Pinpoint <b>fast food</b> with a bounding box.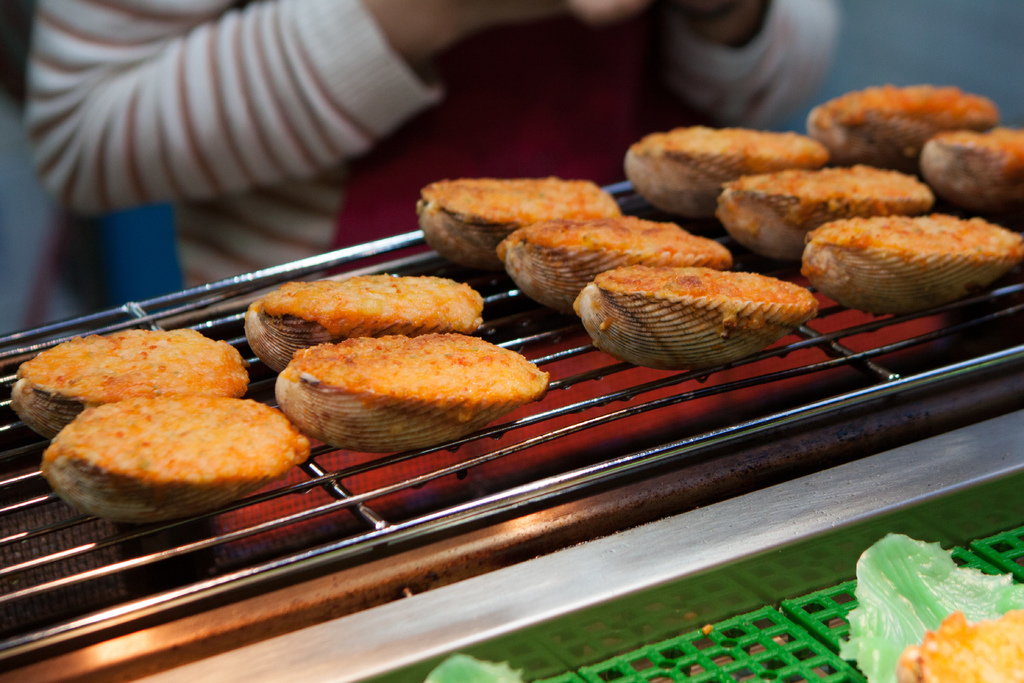
x1=806 y1=76 x2=1012 y2=167.
